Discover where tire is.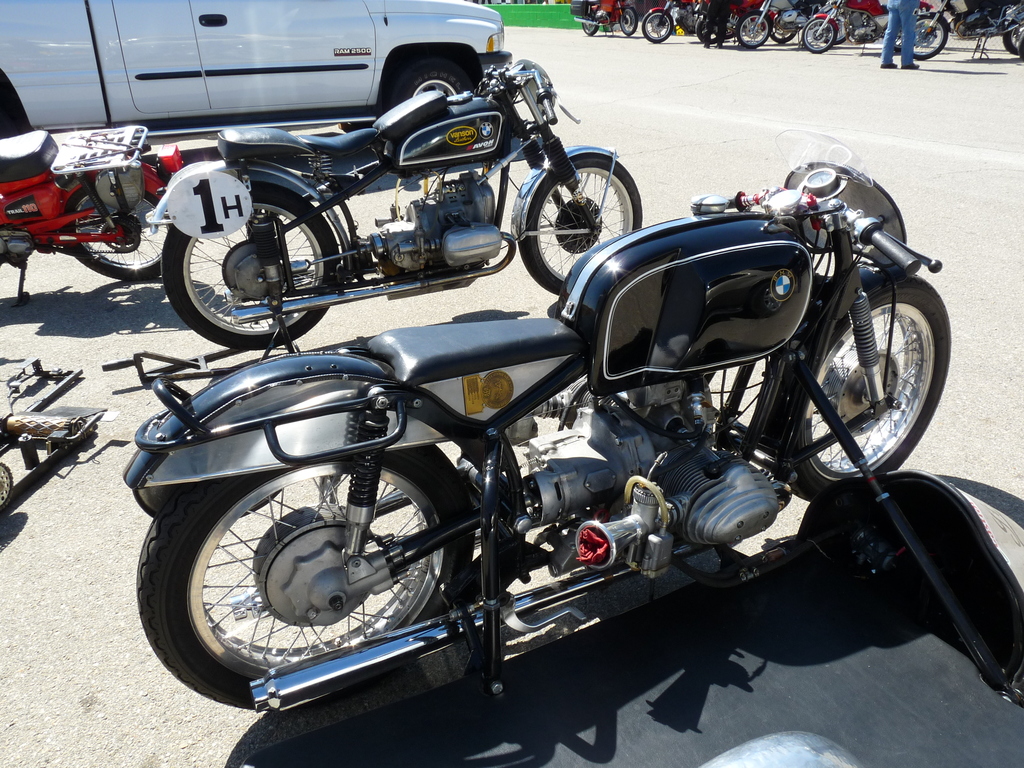
Discovered at crop(65, 188, 172, 283).
